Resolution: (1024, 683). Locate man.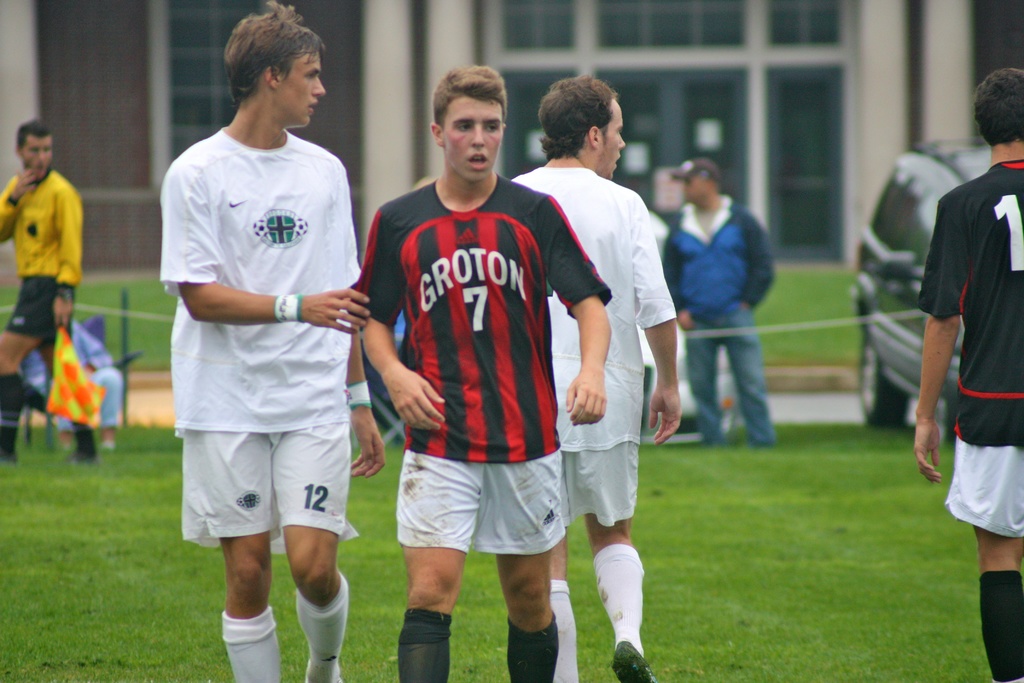
box(911, 69, 1023, 682).
